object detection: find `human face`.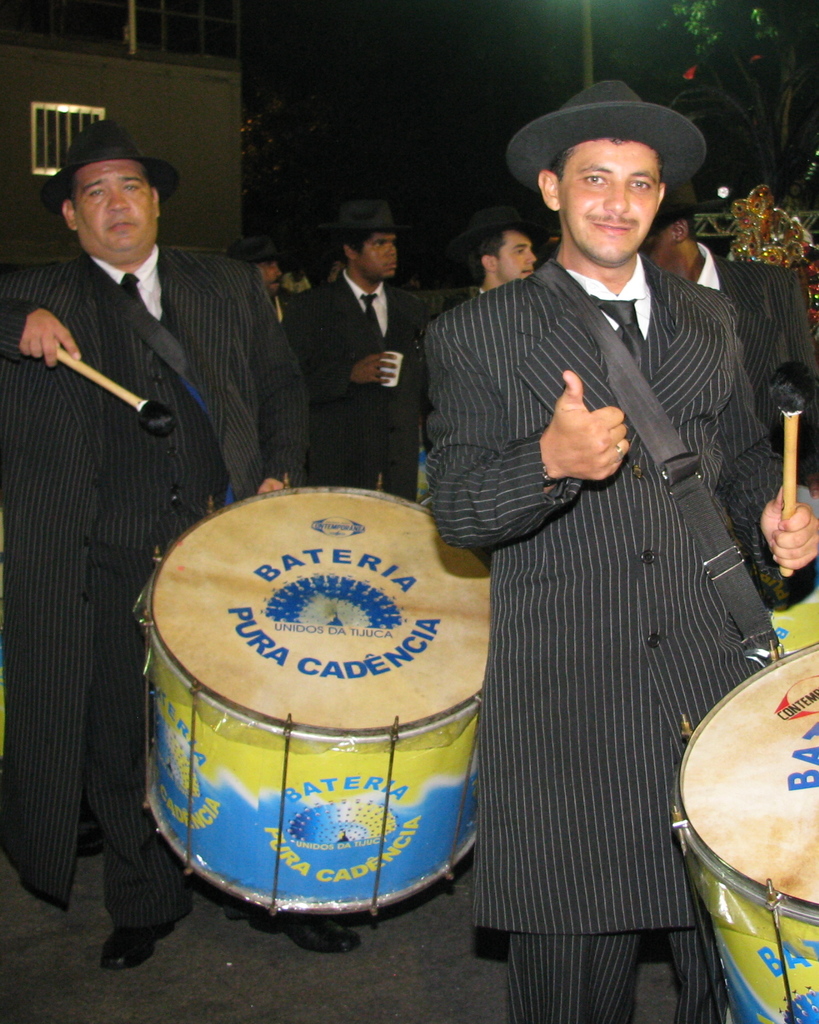
364:236:401:283.
